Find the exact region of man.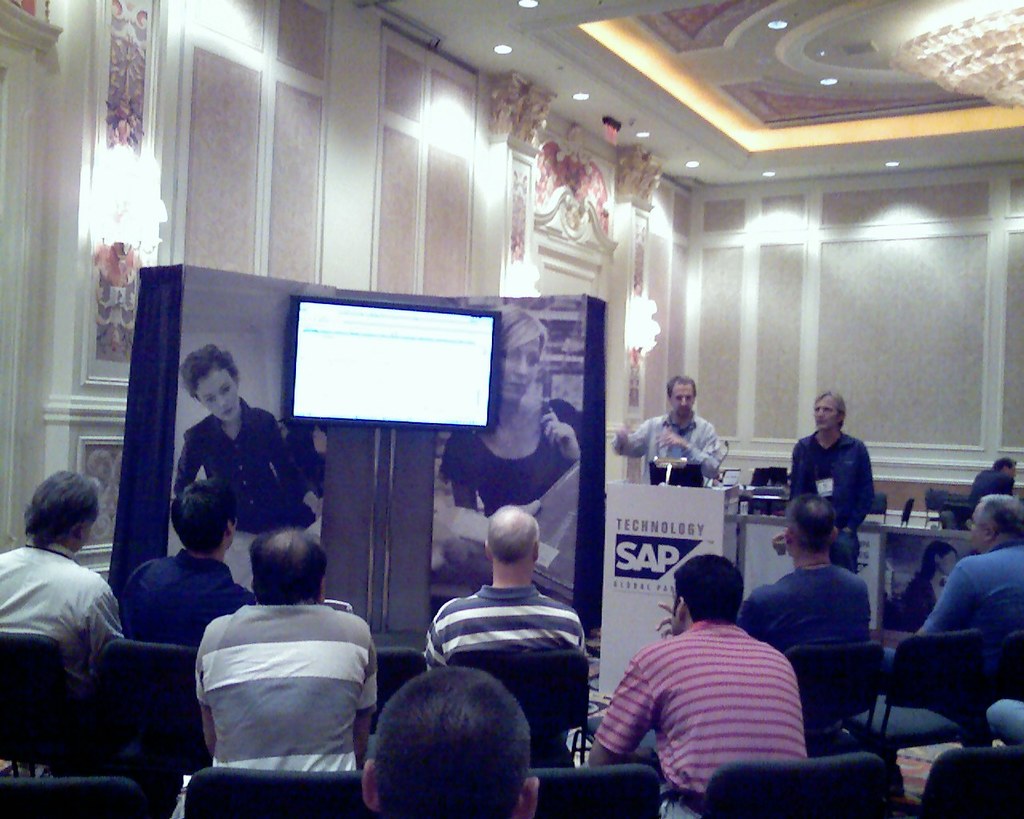
Exact region: [x1=961, y1=460, x2=1018, y2=528].
